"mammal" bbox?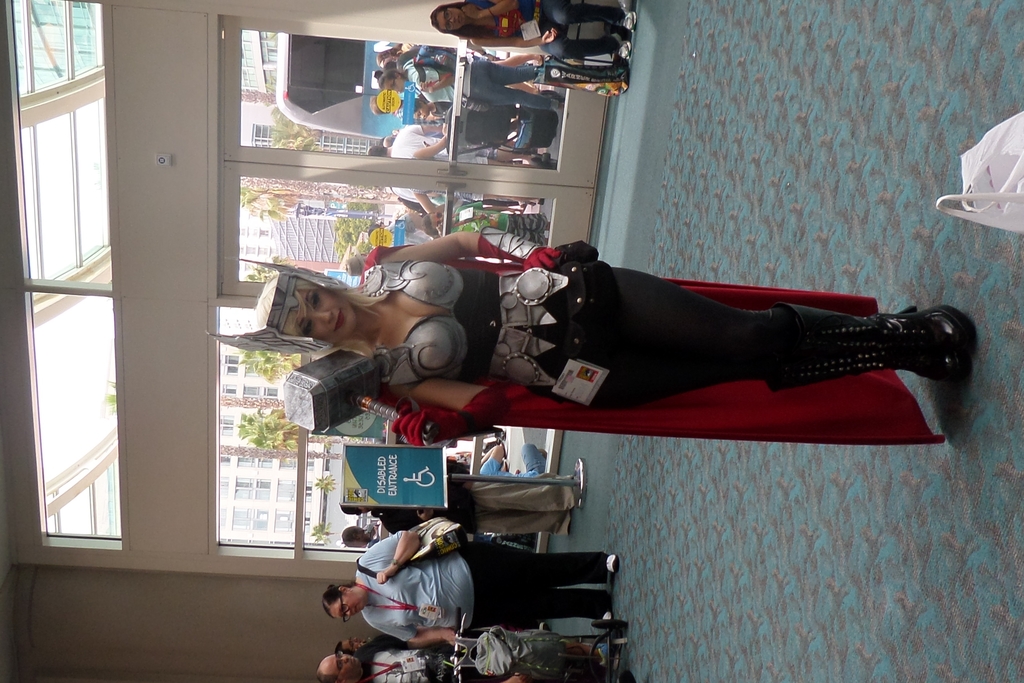
Rect(315, 631, 640, 682)
